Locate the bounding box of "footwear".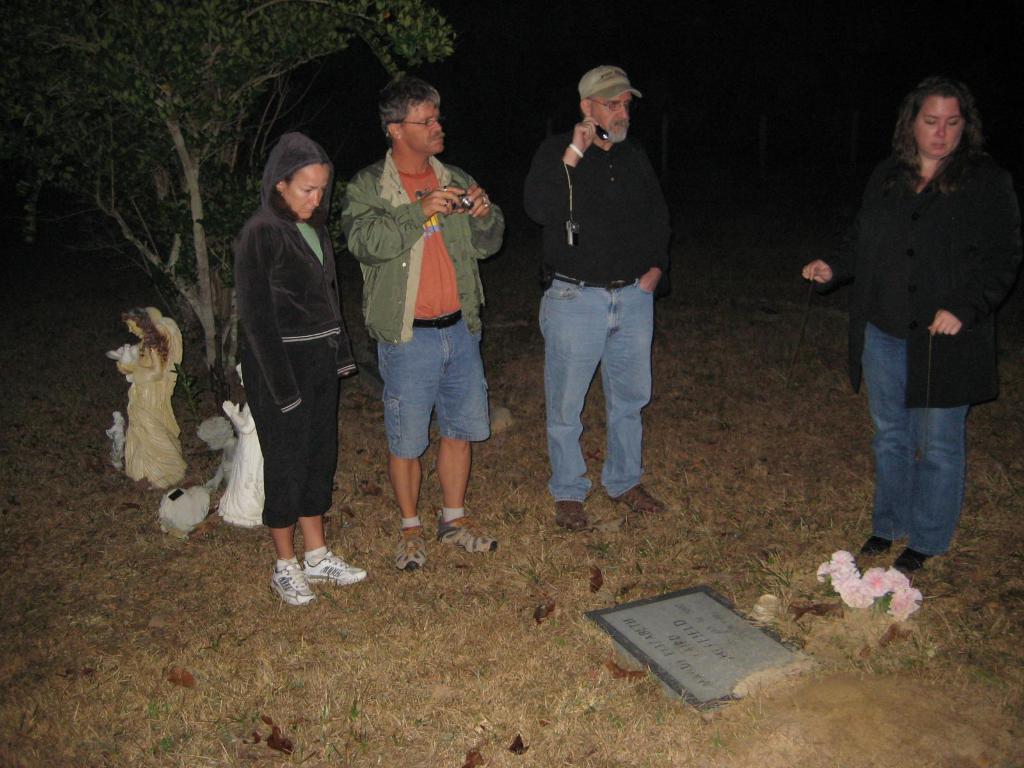
Bounding box: 858/536/893/556.
